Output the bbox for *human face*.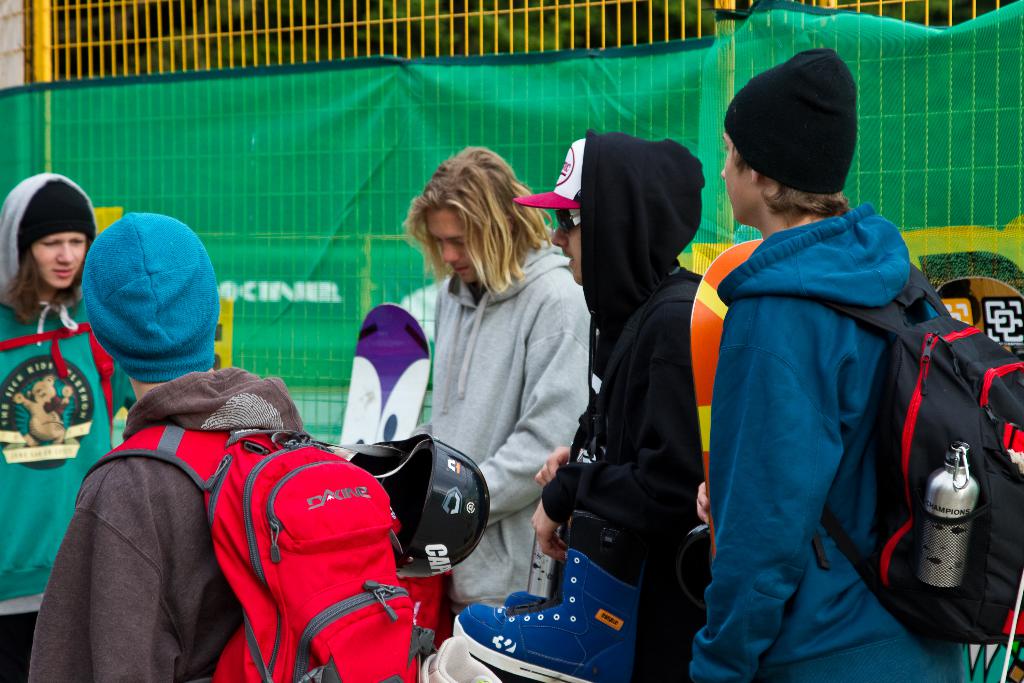
bbox=[421, 210, 486, 282].
